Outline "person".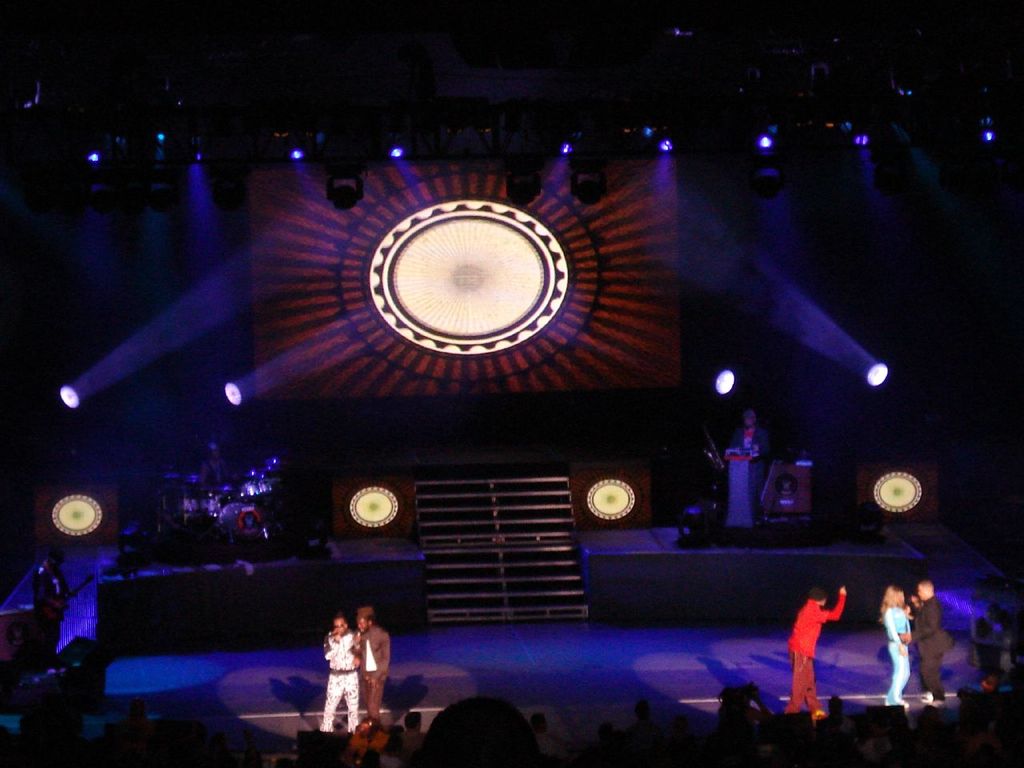
Outline: (314, 607, 352, 733).
